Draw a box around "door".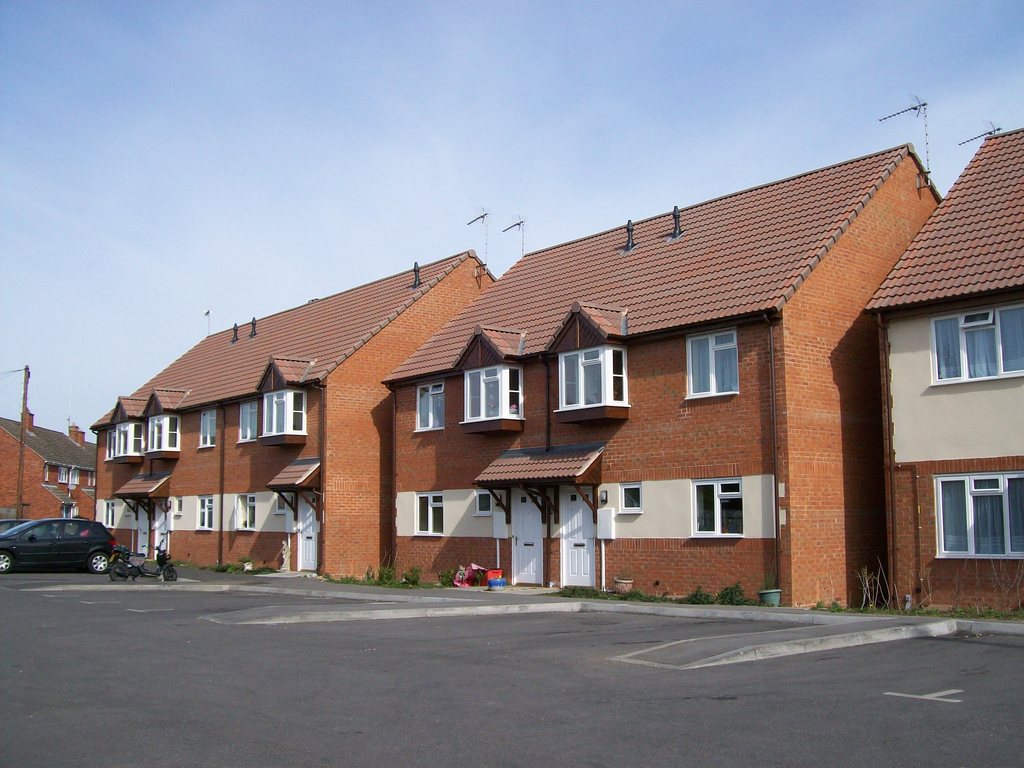
bbox=(554, 488, 593, 585).
